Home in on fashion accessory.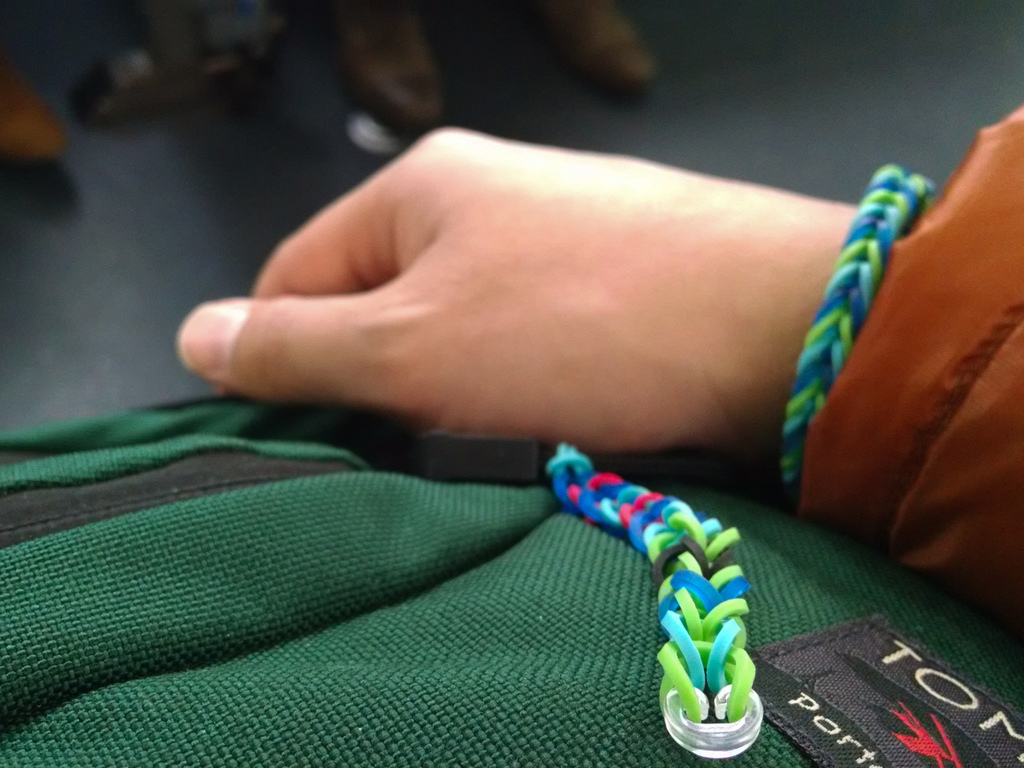
Homed in at bbox=[545, 439, 761, 756].
